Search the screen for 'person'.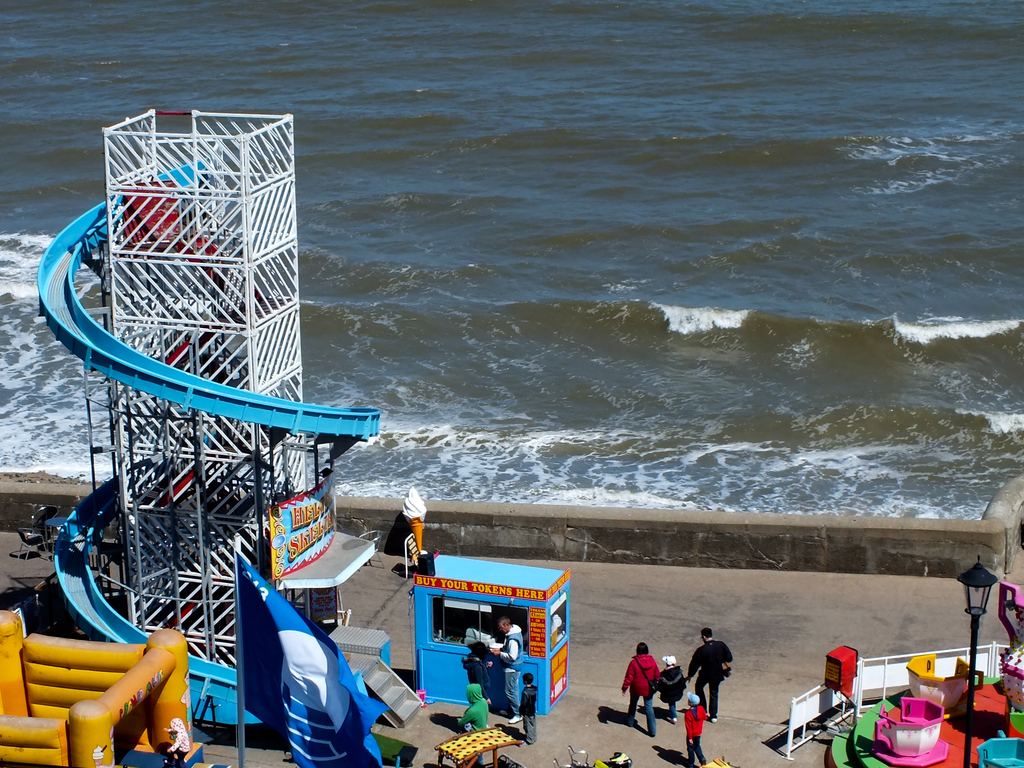
Found at (x1=457, y1=682, x2=486, y2=767).
